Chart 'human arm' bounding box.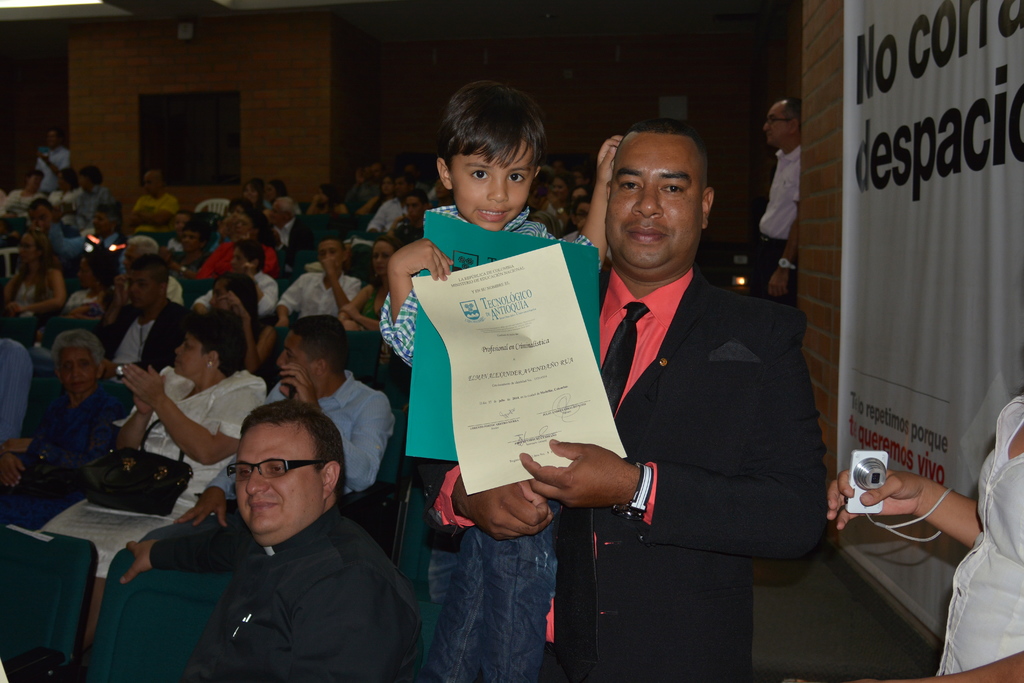
Charted: detection(822, 468, 985, 551).
